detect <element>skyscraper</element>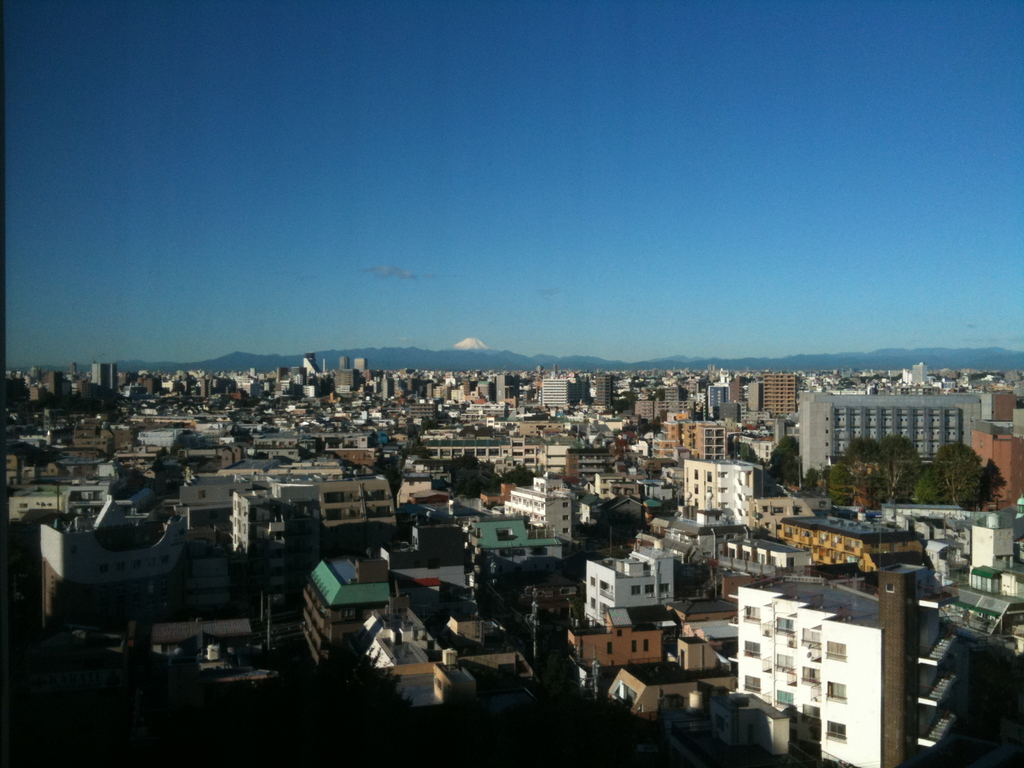
bbox(714, 574, 895, 748)
